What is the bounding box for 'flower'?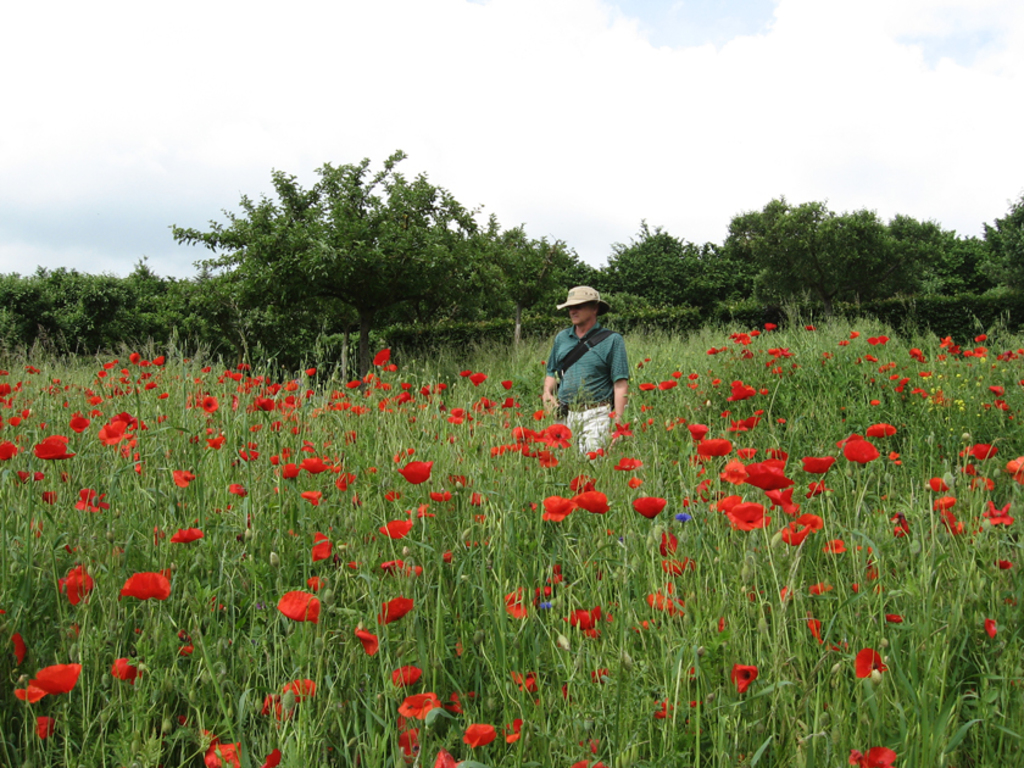
172:467:193:489.
